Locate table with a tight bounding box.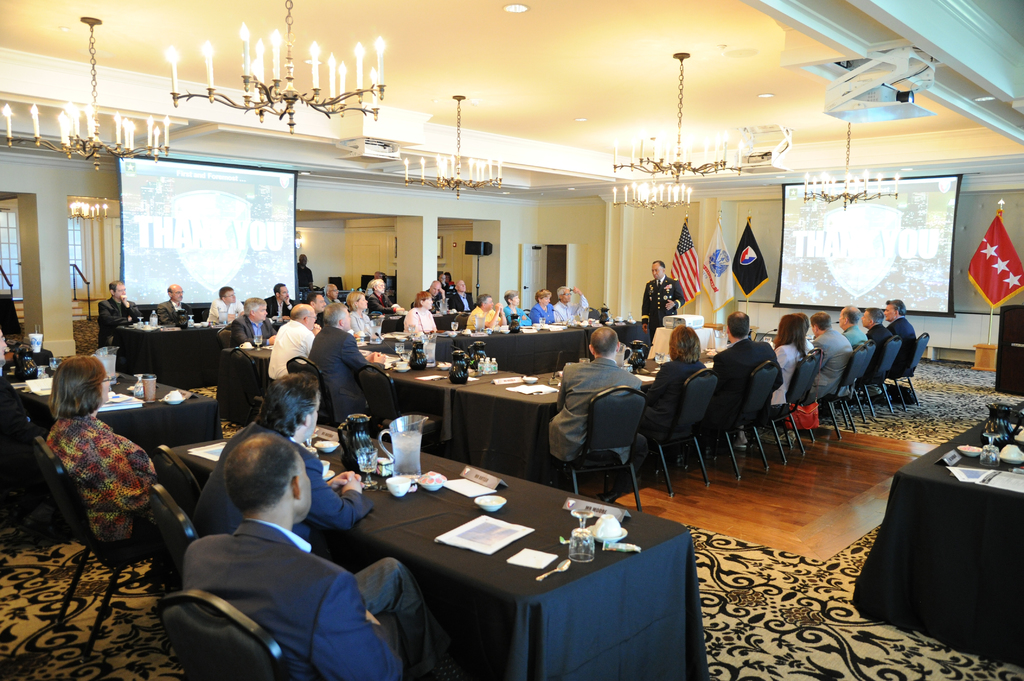
{"x1": 867, "y1": 415, "x2": 1021, "y2": 671}.
